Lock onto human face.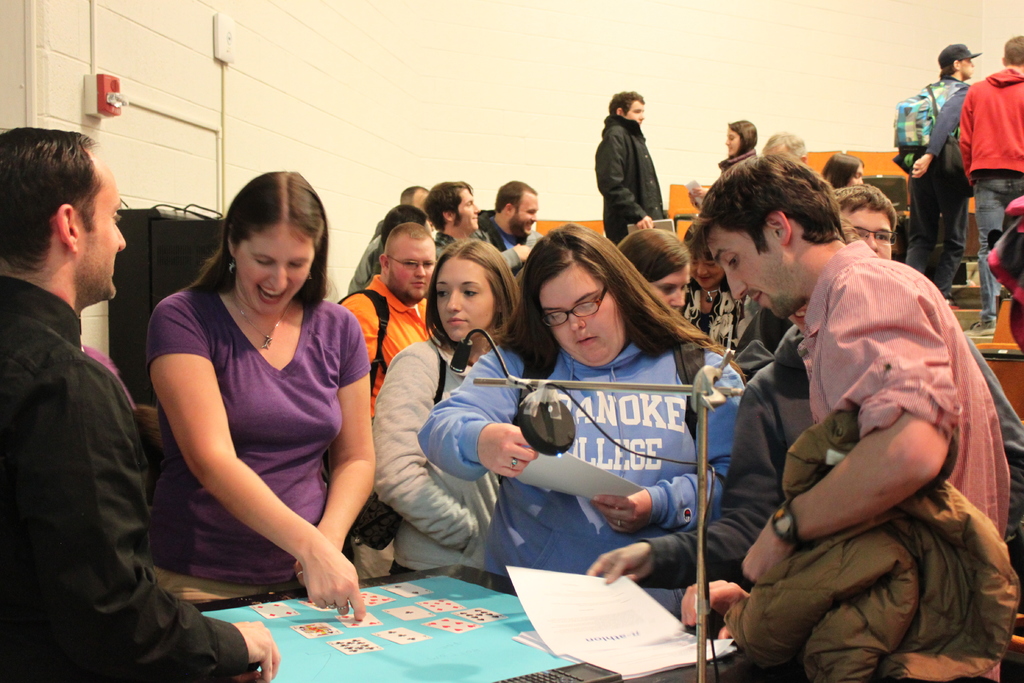
Locked: Rect(631, 100, 648, 130).
